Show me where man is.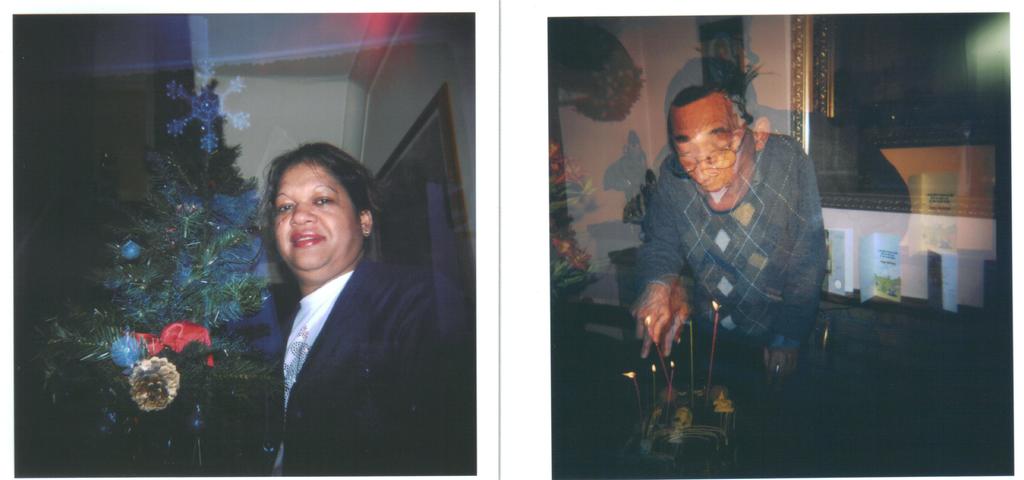
man is at [637, 76, 829, 442].
